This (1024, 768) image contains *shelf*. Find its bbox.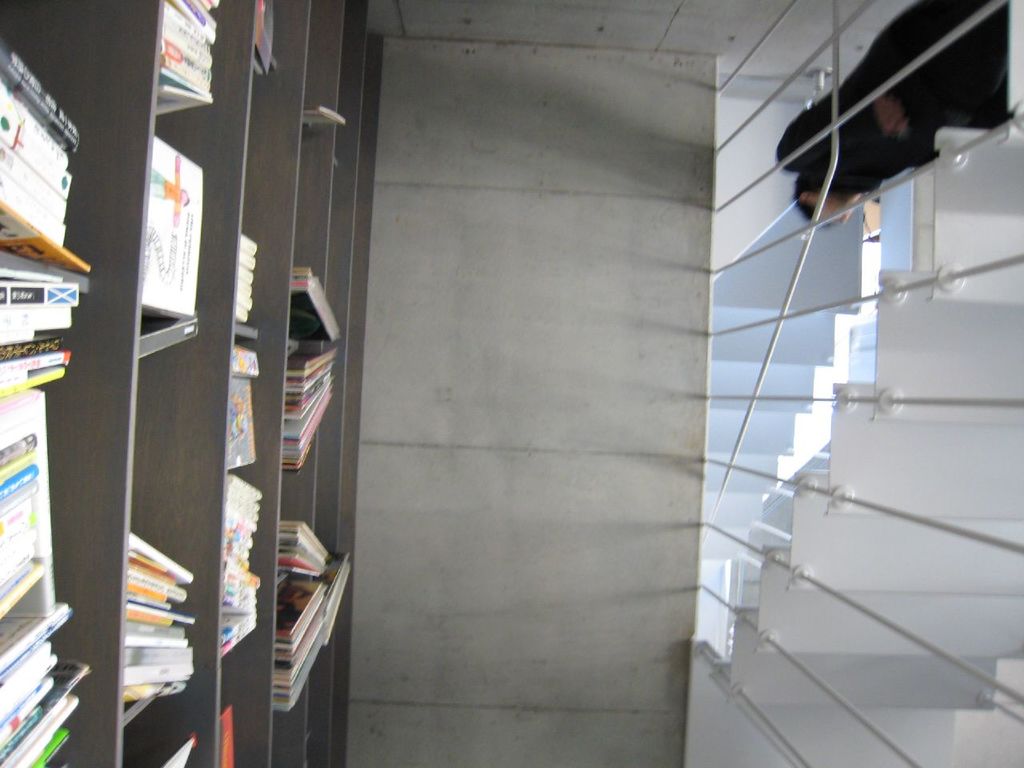
[0, 0, 384, 766].
